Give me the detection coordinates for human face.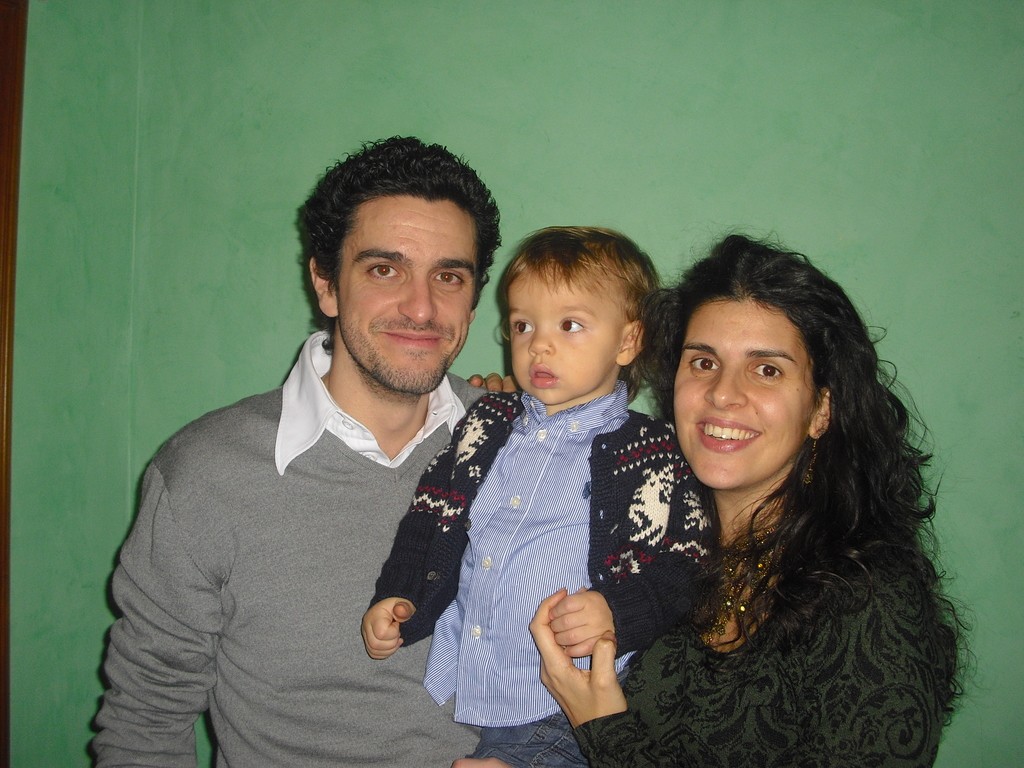
x1=329, y1=193, x2=479, y2=394.
